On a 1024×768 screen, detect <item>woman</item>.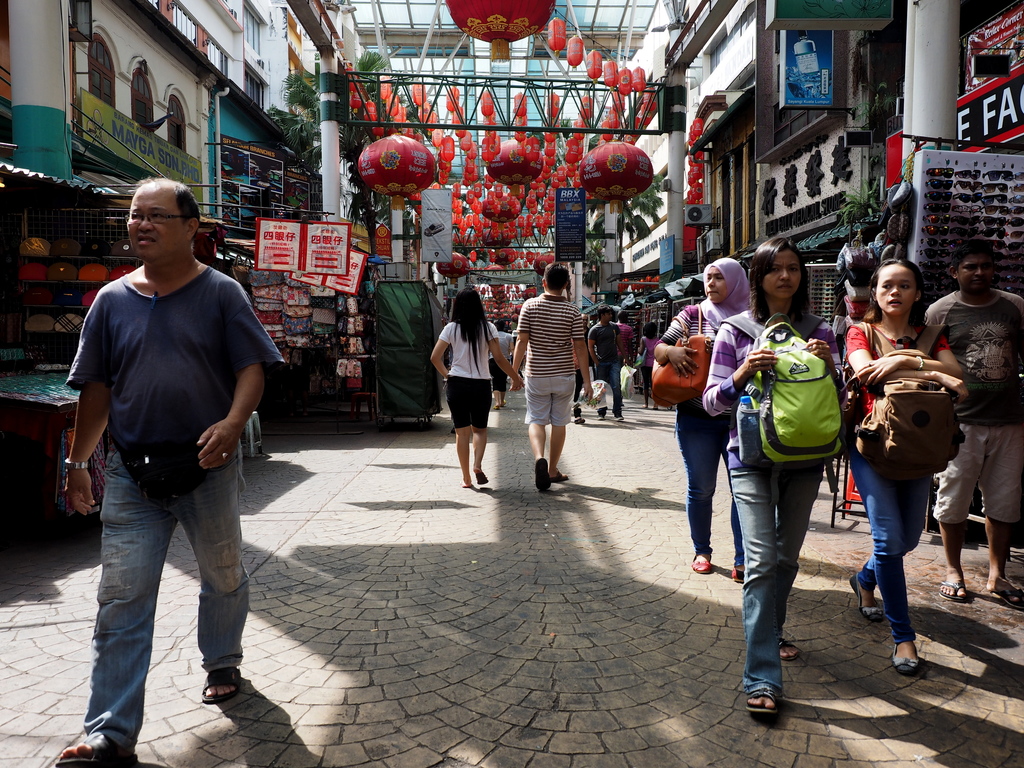
<box>844,257,970,674</box>.
